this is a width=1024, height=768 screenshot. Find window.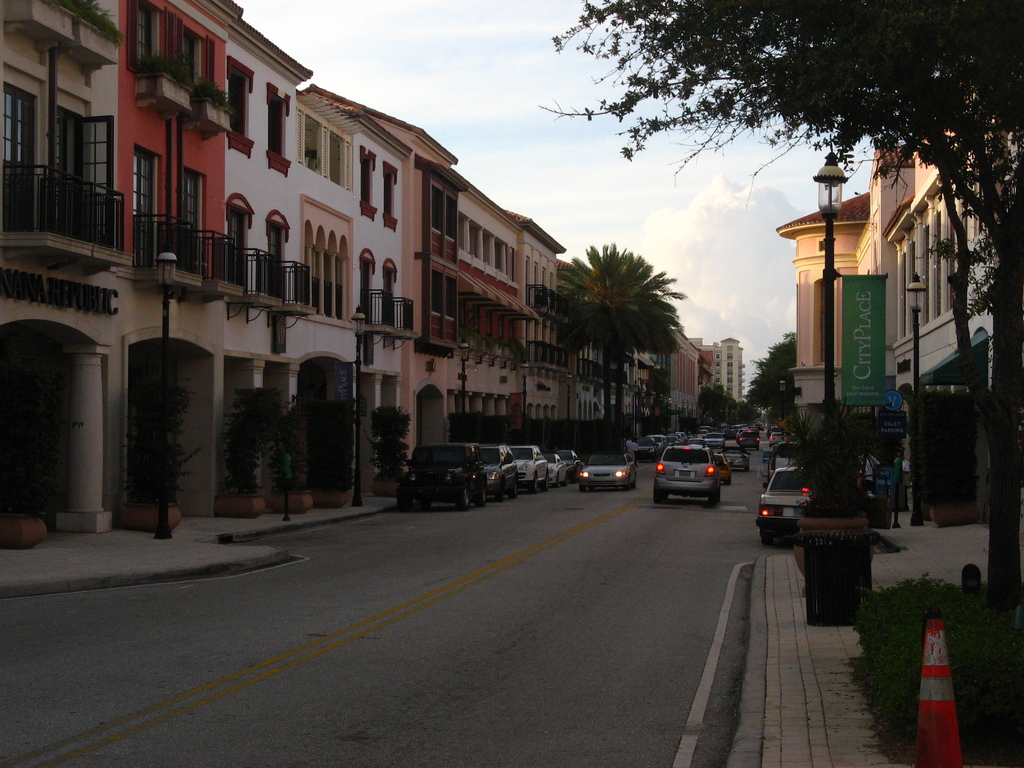
Bounding box: [225, 61, 252, 157].
